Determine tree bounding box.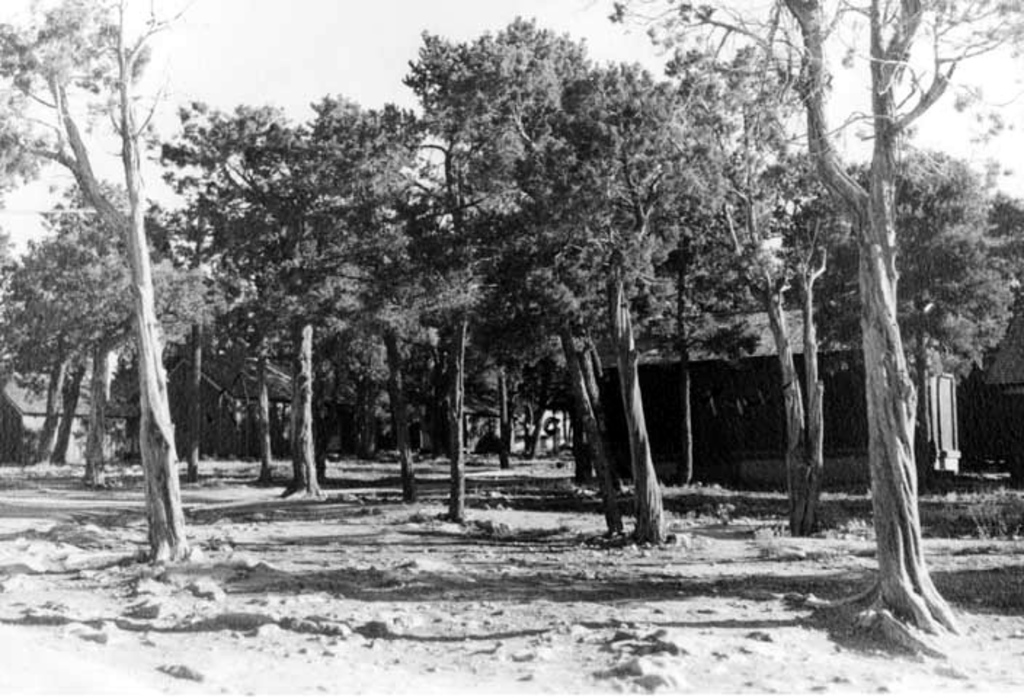
Determined: BBox(141, 99, 316, 467).
